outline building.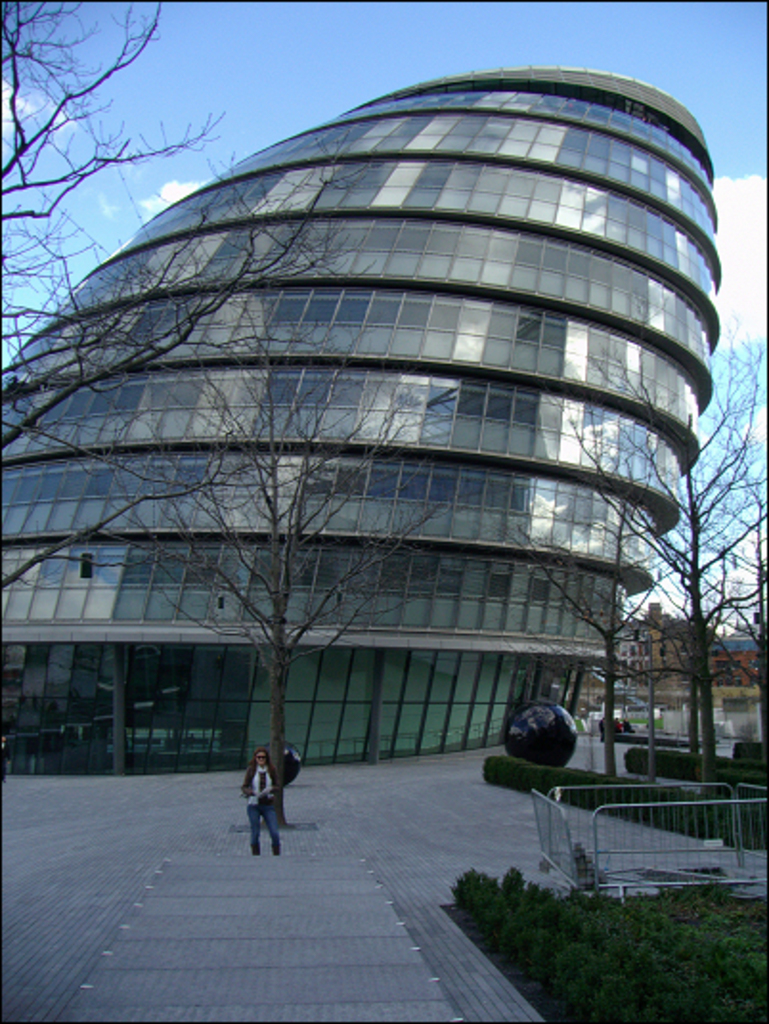
Outline: {"left": 0, "top": 67, "right": 715, "bottom": 760}.
